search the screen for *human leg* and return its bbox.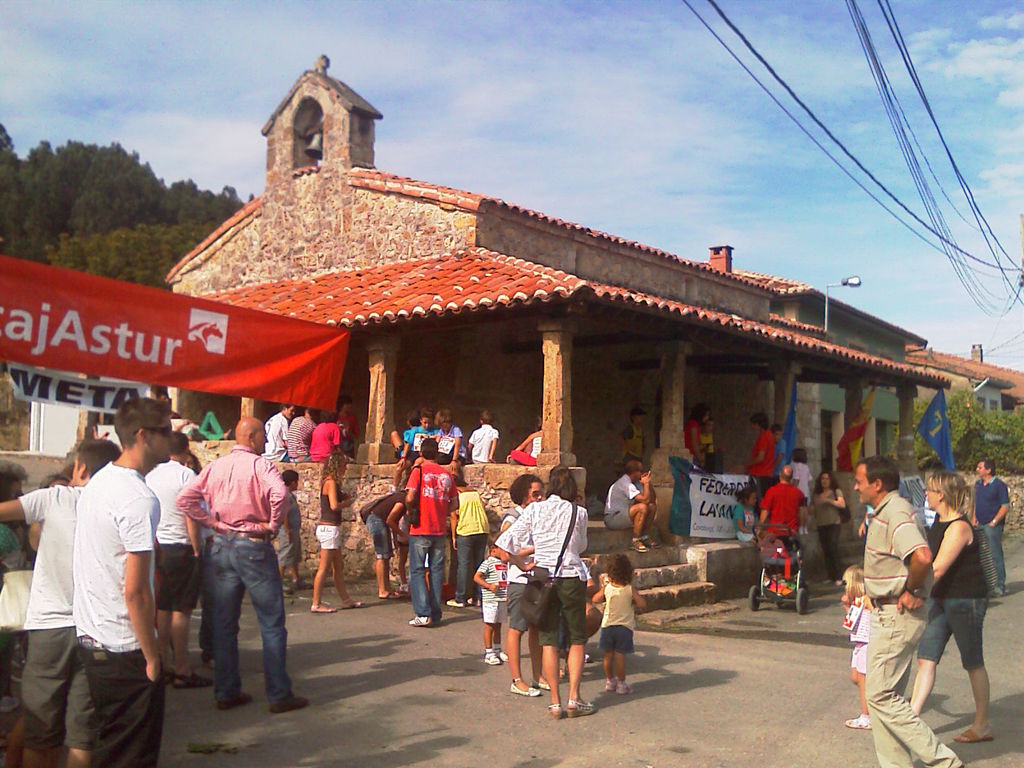
Found: (618,620,630,692).
